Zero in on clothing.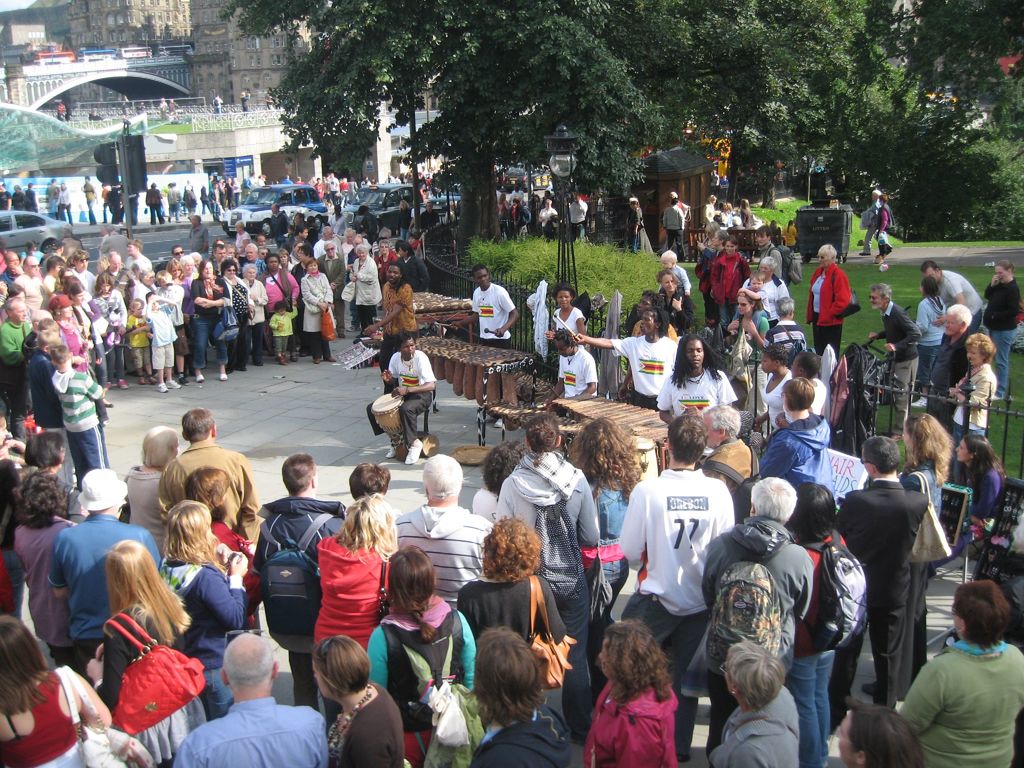
Zeroed in: (x1=92, y1=600, x2=206, y2=765).
